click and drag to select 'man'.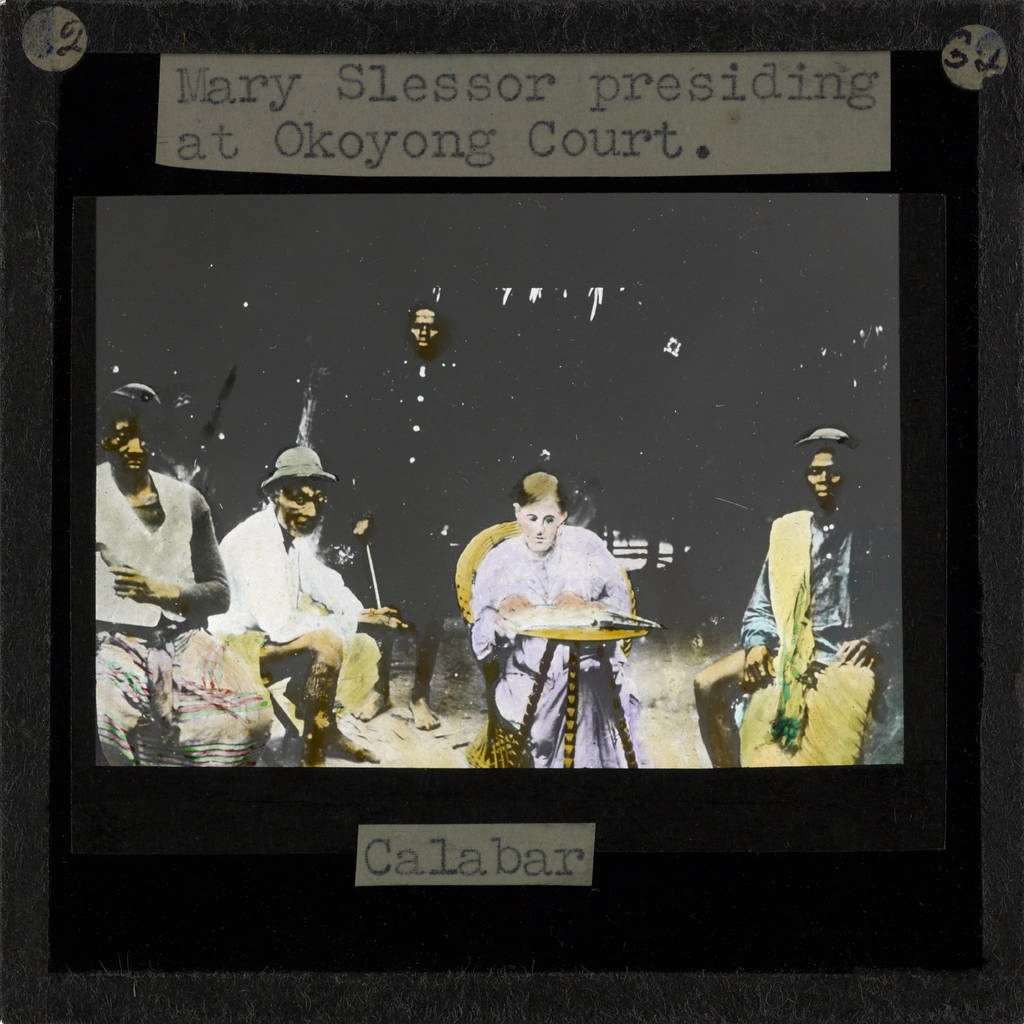
Selection: [205, 448, 382, 753].
